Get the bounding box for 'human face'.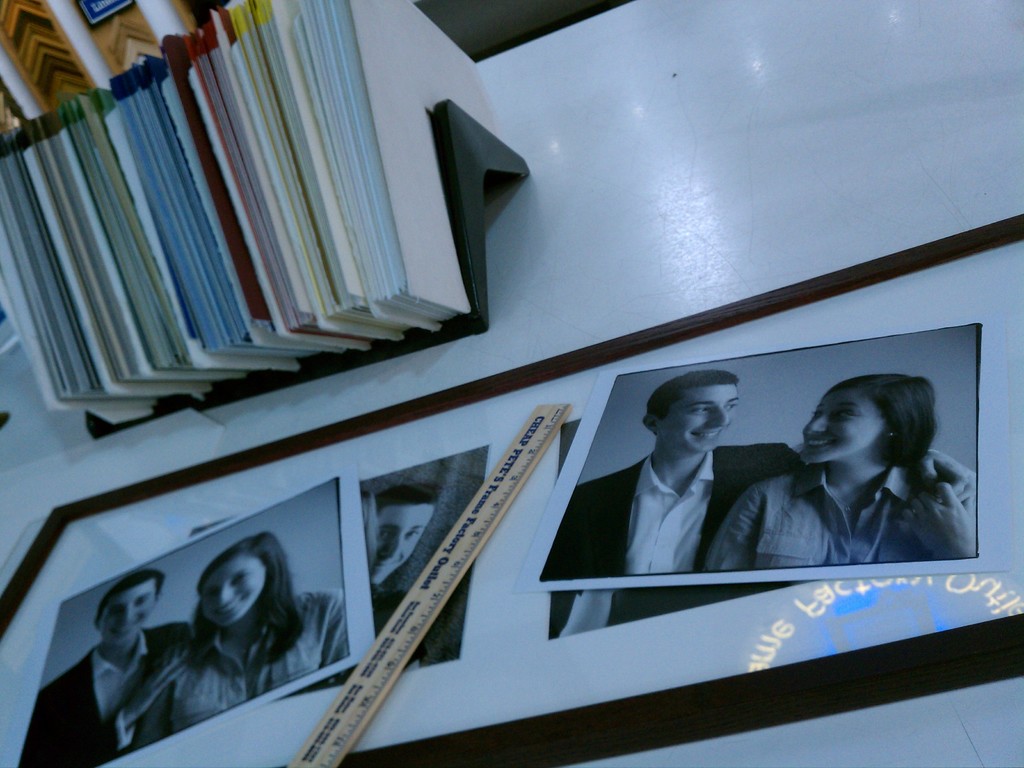
crop(194, 556, 266, 630).
